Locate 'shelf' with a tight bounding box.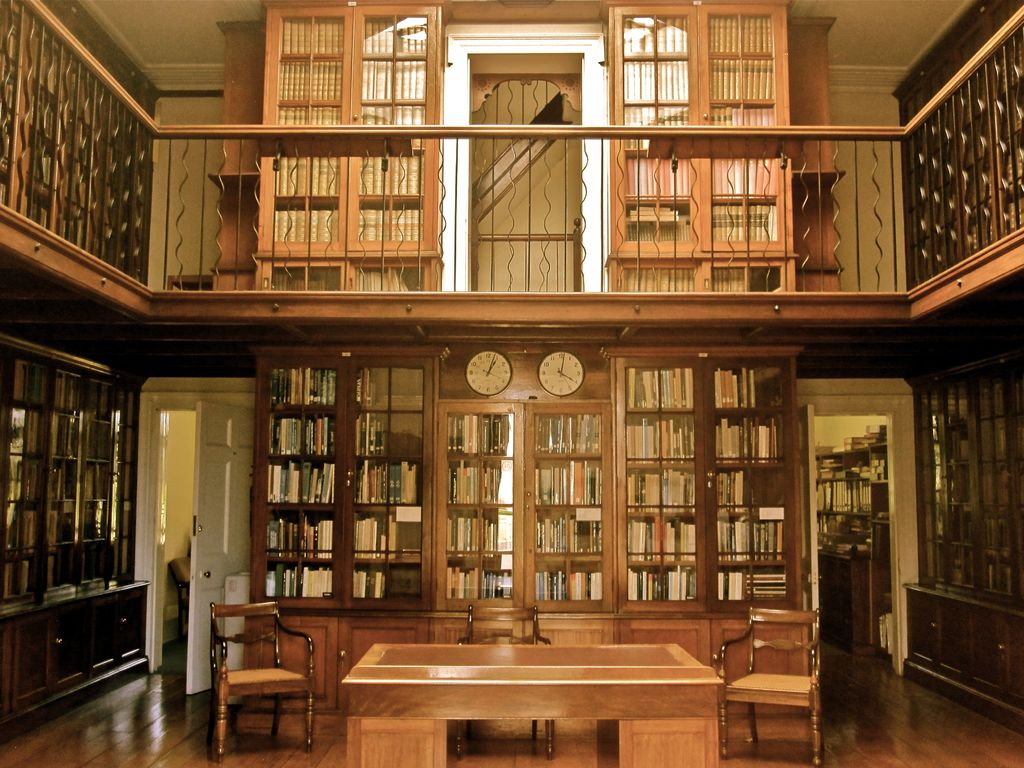
Rect(908, 339, 1021, 730).
